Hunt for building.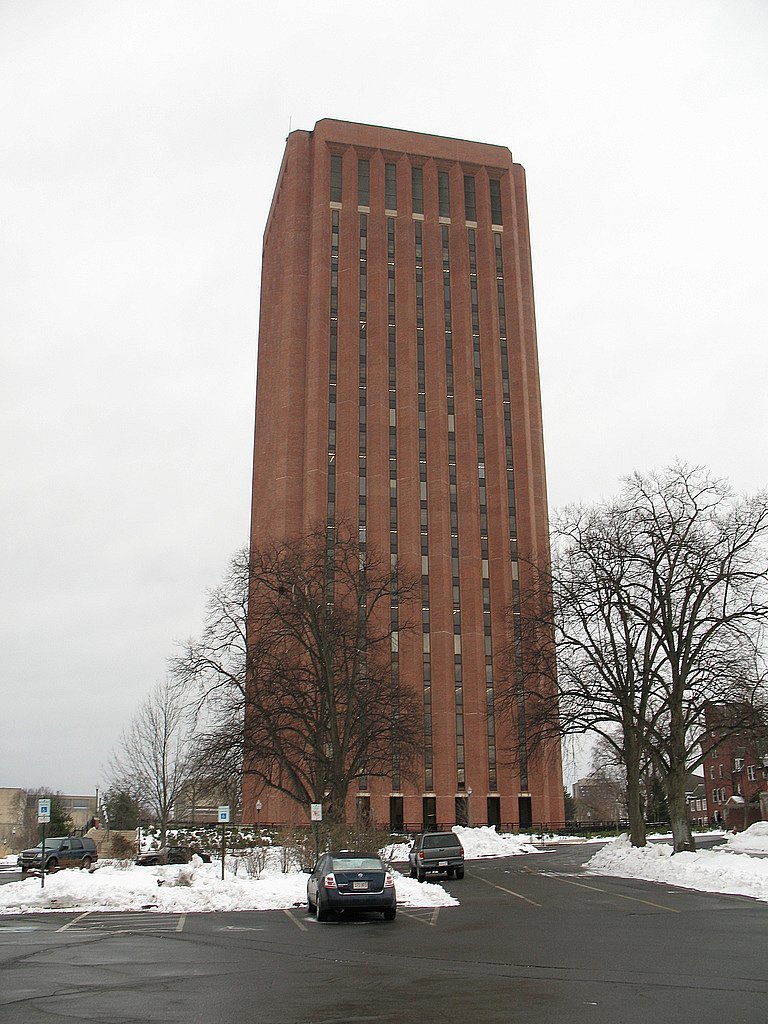
Hunted down at [left=0, top=787, right=108, bottom=847].
